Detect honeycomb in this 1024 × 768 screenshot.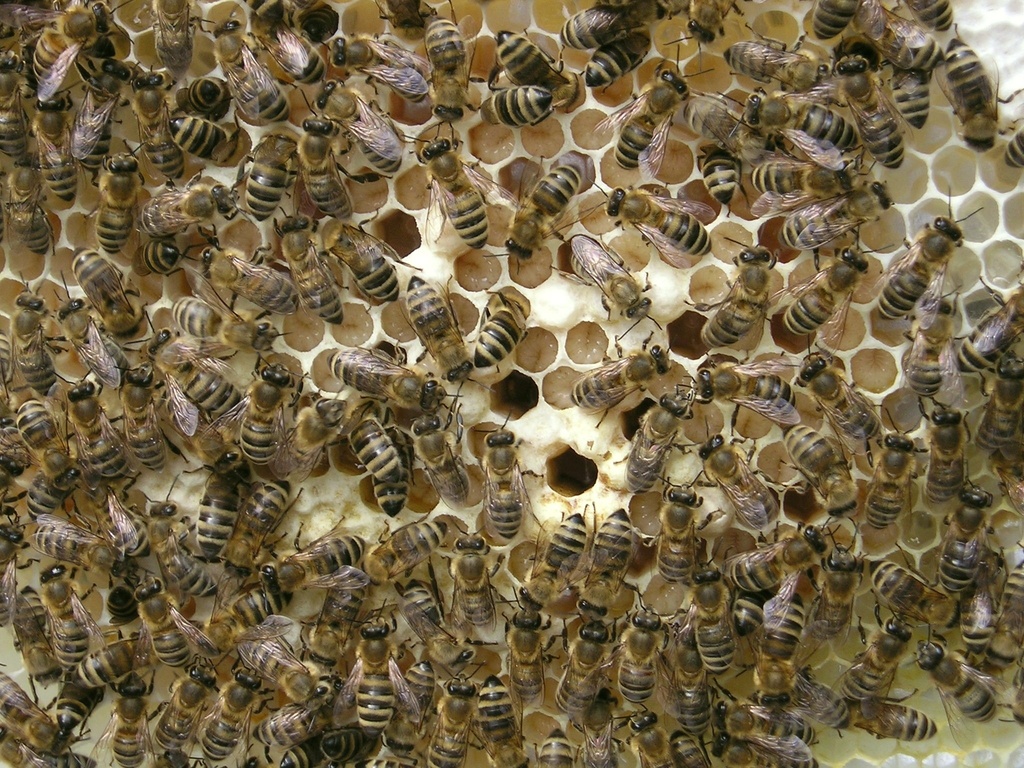
Detection: crop(0, 0, 1023, 767).
